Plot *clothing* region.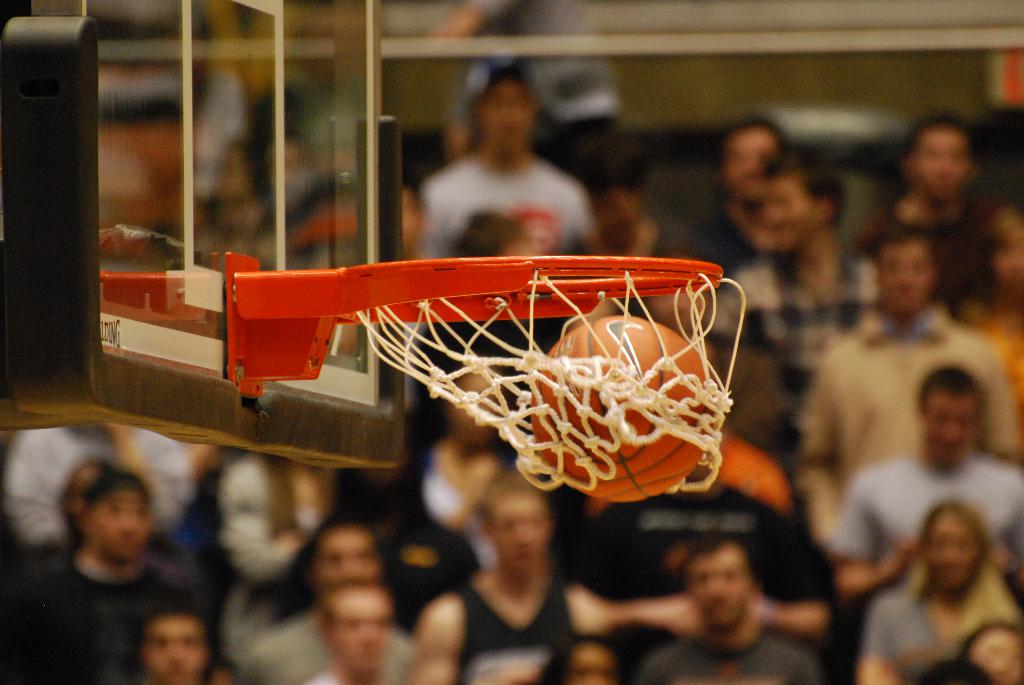
Plotted at [247,620,427,684].
